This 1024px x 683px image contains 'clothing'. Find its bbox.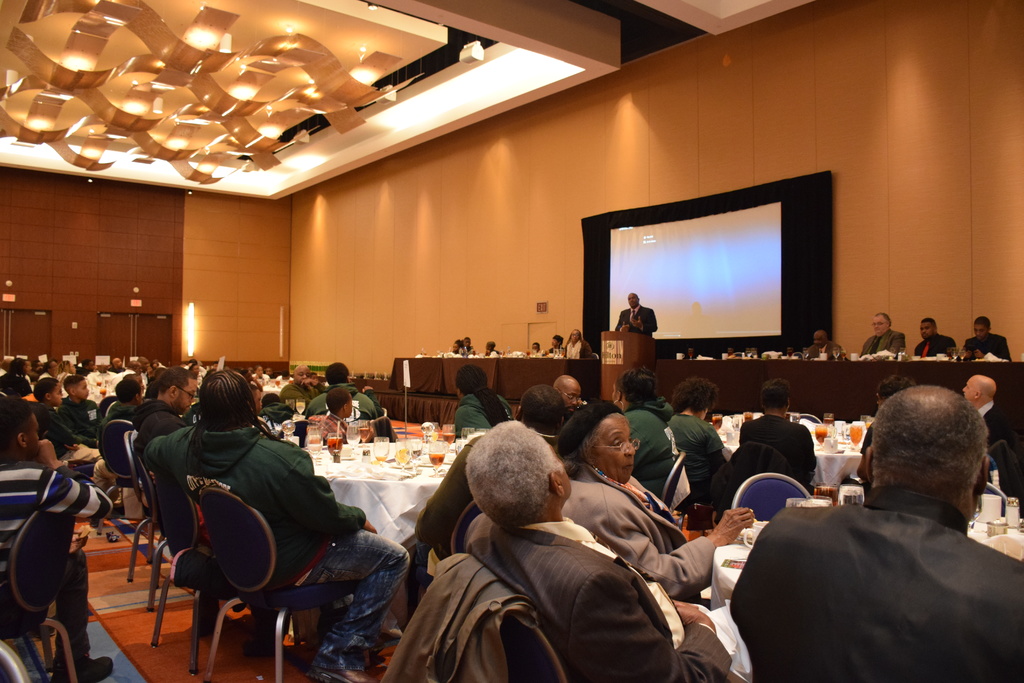
locate(565, 336, 596, 359).
